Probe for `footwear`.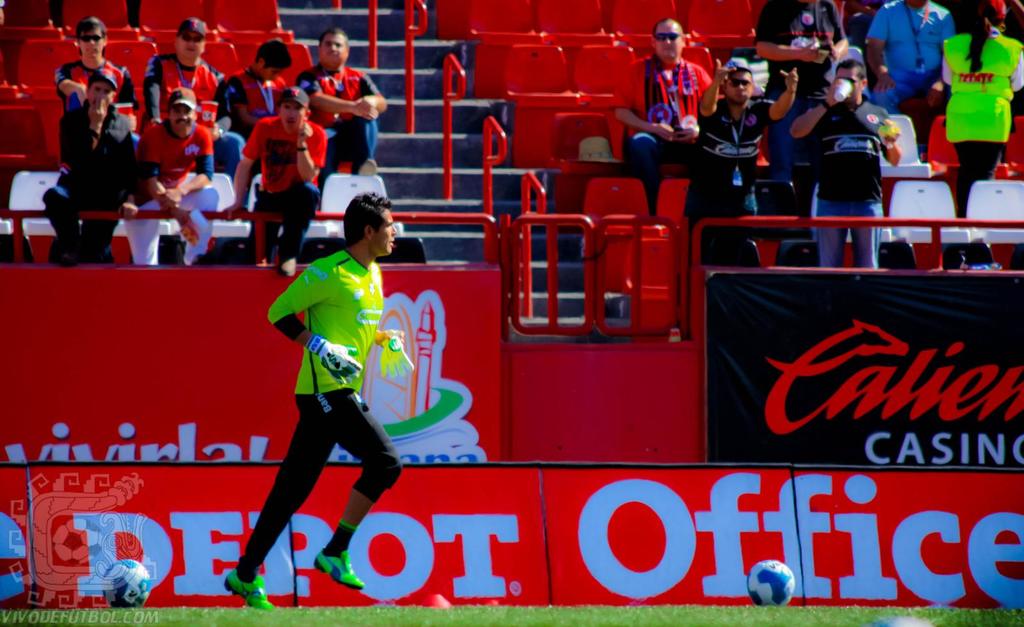
Probe result: 279,255,295,276.
